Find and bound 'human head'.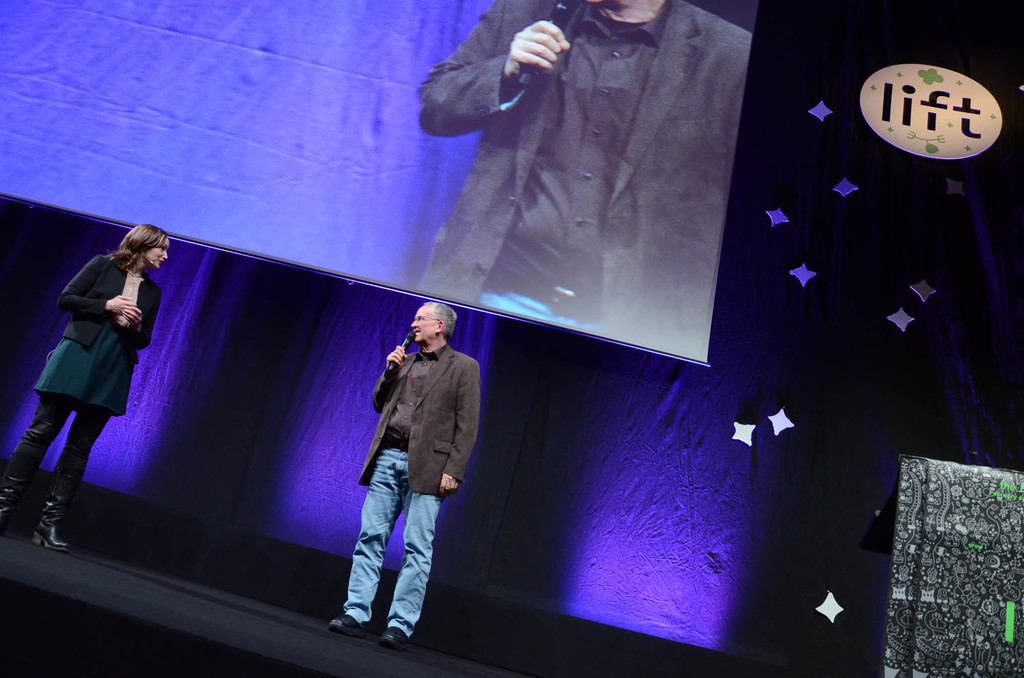
Bound: (401, 304, 446, 355).
